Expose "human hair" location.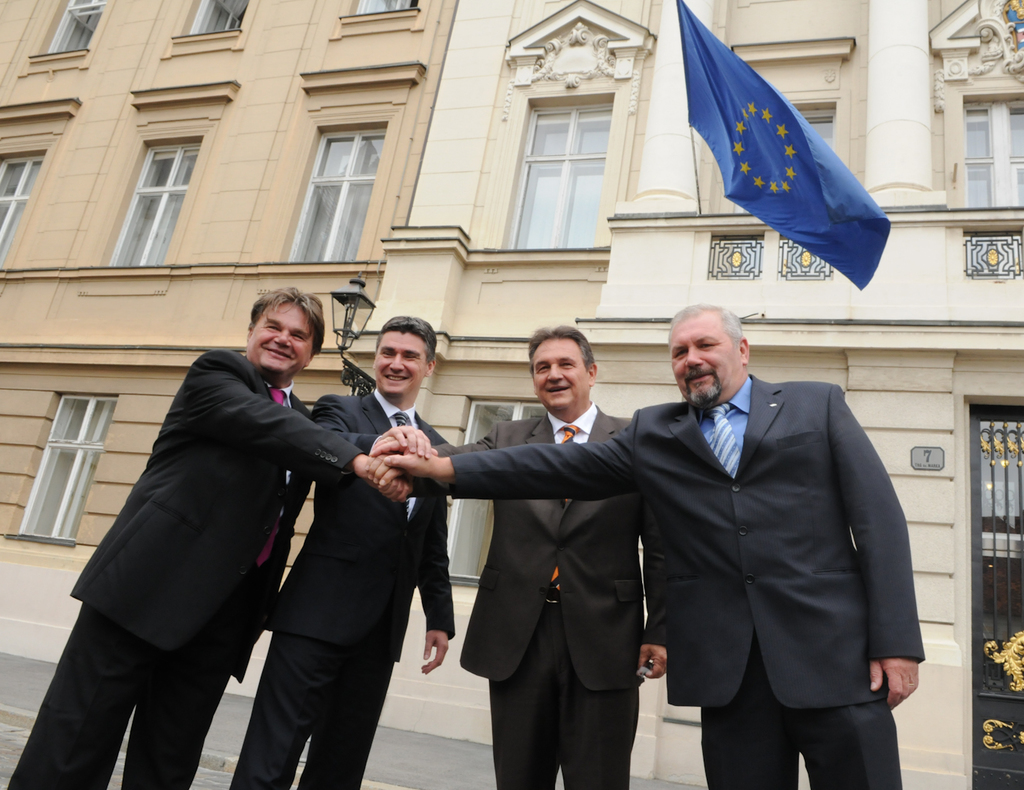
Exposed at (left=249, top=285, right=324, bottom=358).
